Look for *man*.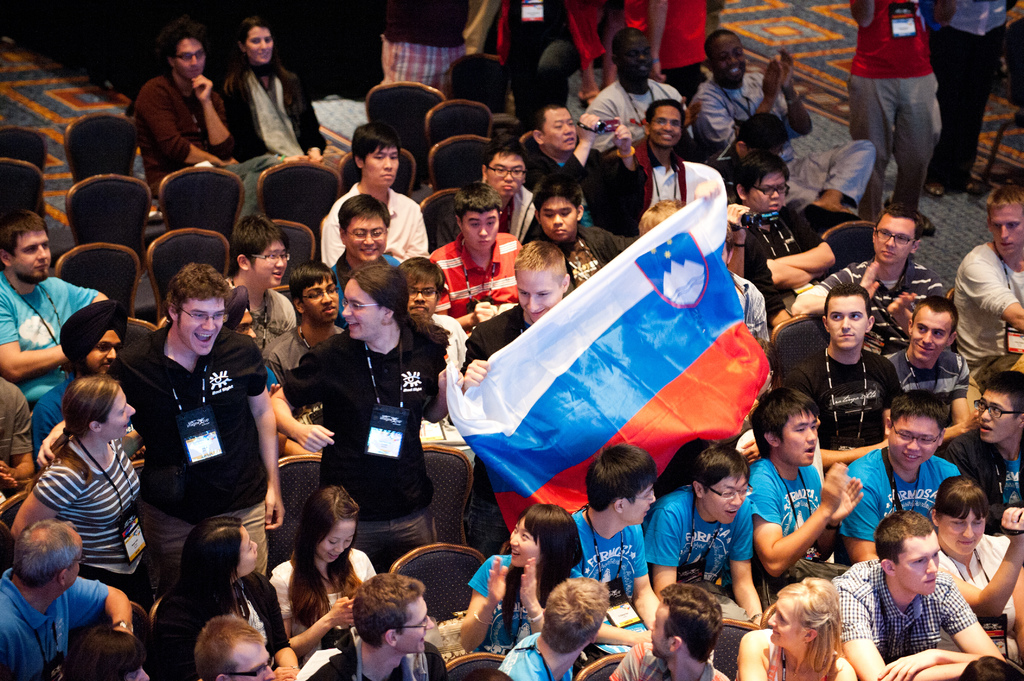
Found: bbox=(951, 179, 1023, 377).
